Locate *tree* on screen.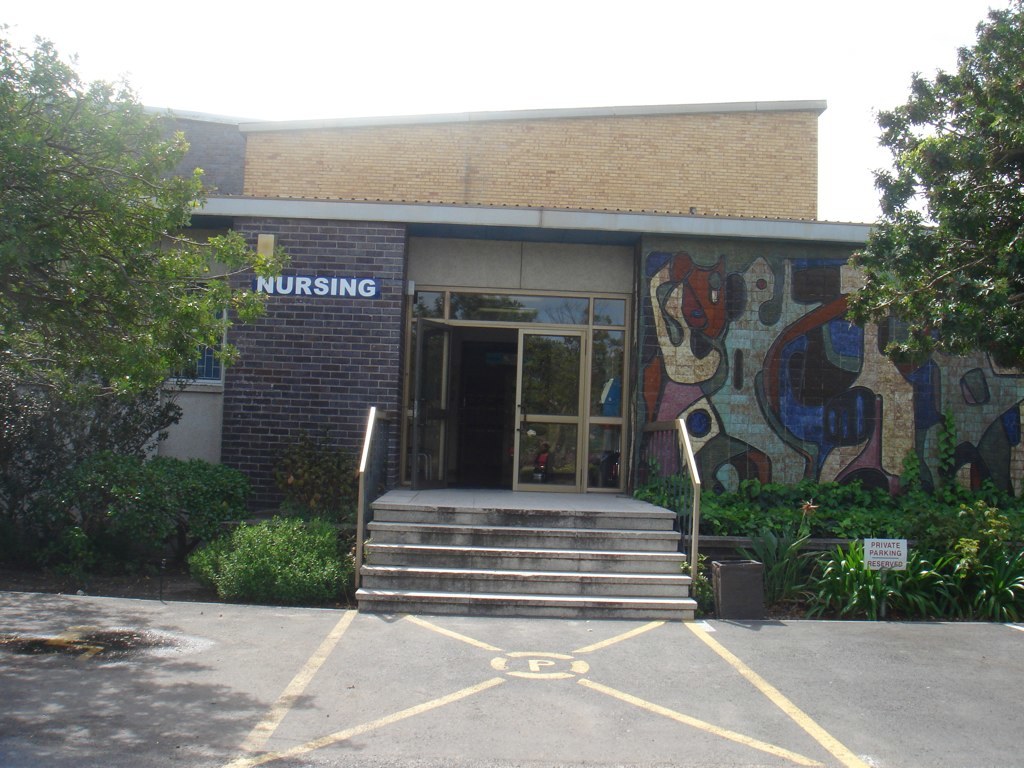
On screen at box(193, 509, 343, 616).
